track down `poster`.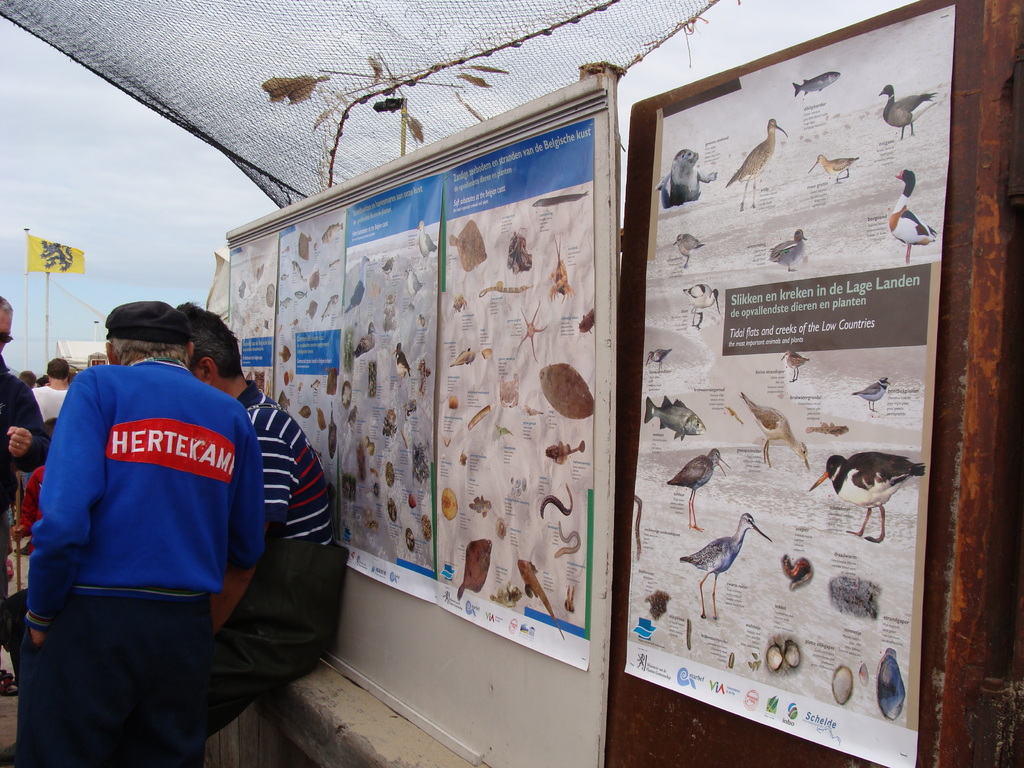
Tracked to (429, 119, 595, 631).
